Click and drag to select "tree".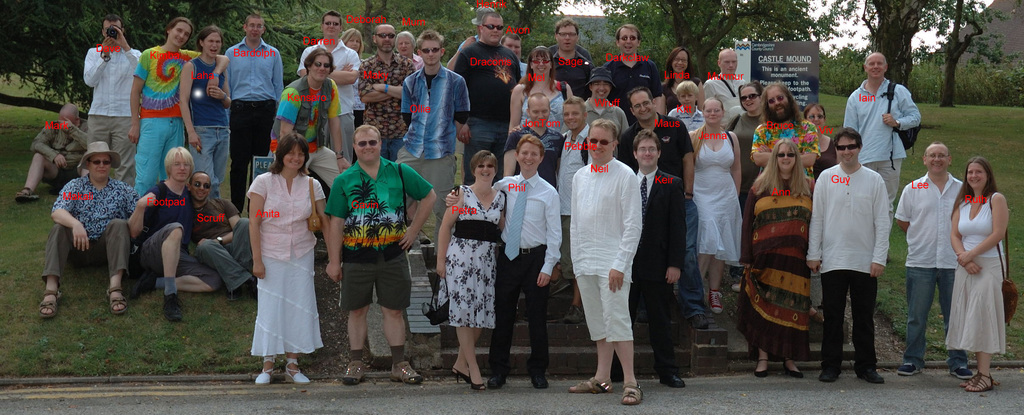
Selection: (x1=916, y1=0, x2=1022, y2=108).
